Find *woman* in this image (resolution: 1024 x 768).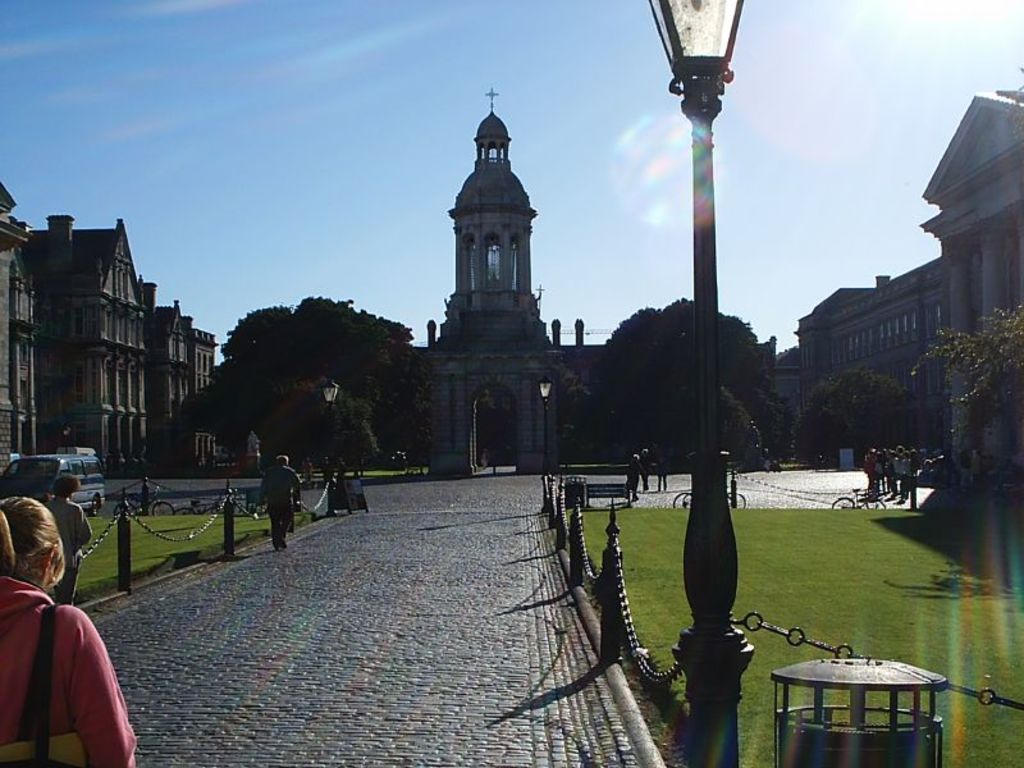
[left=0, top=495, right=137, bottom=767].
